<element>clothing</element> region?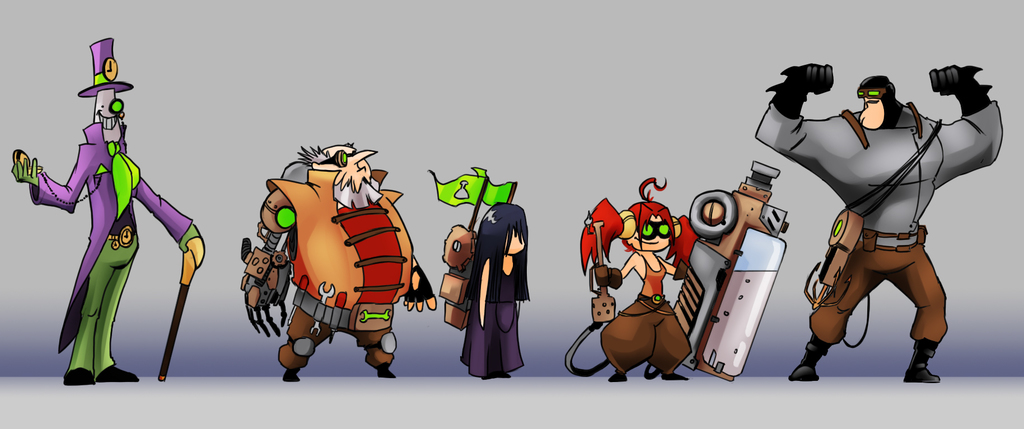
region(751, 97, 1004, 350)
